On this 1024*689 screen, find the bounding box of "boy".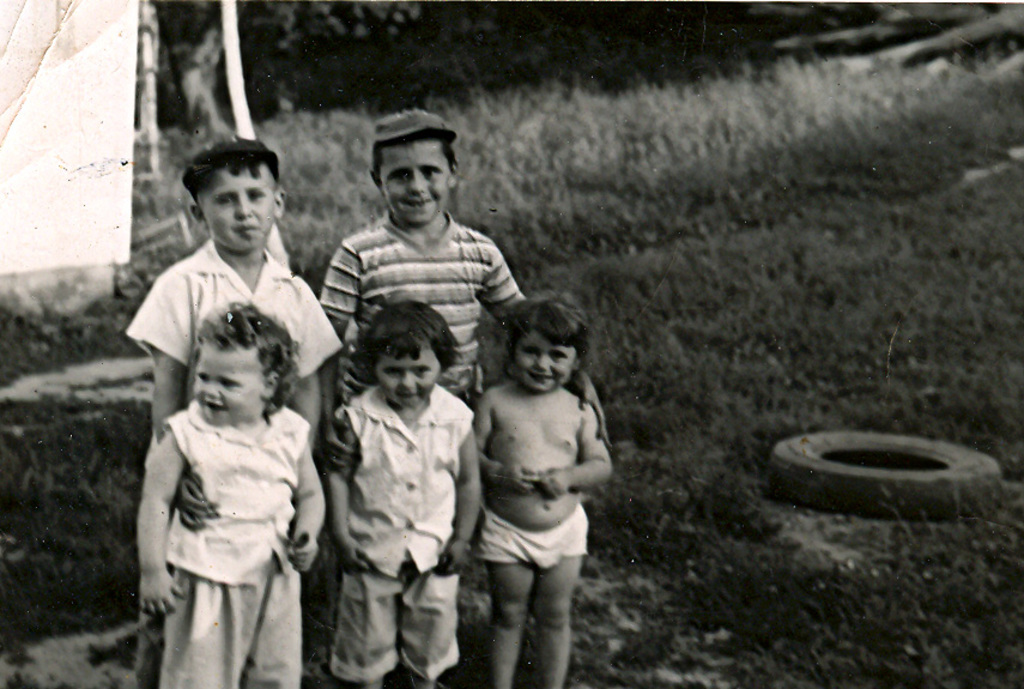
Bounding box: 145,133,344,449.
